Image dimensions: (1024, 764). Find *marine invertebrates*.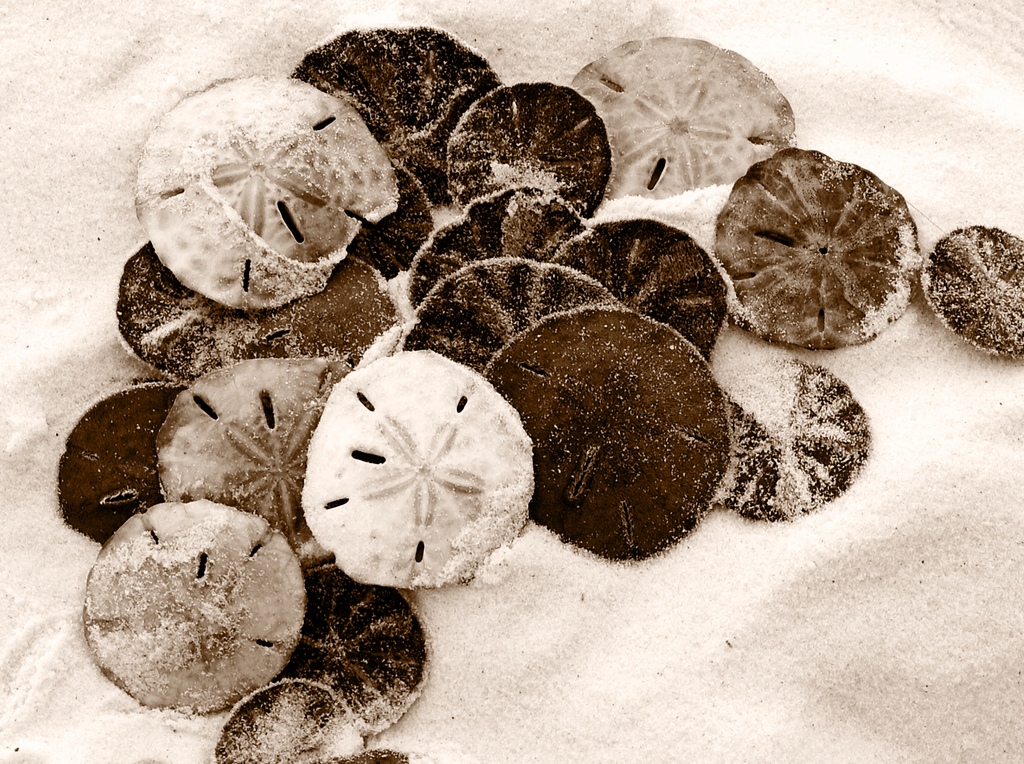
box=[900, 214, 1023, 359].
